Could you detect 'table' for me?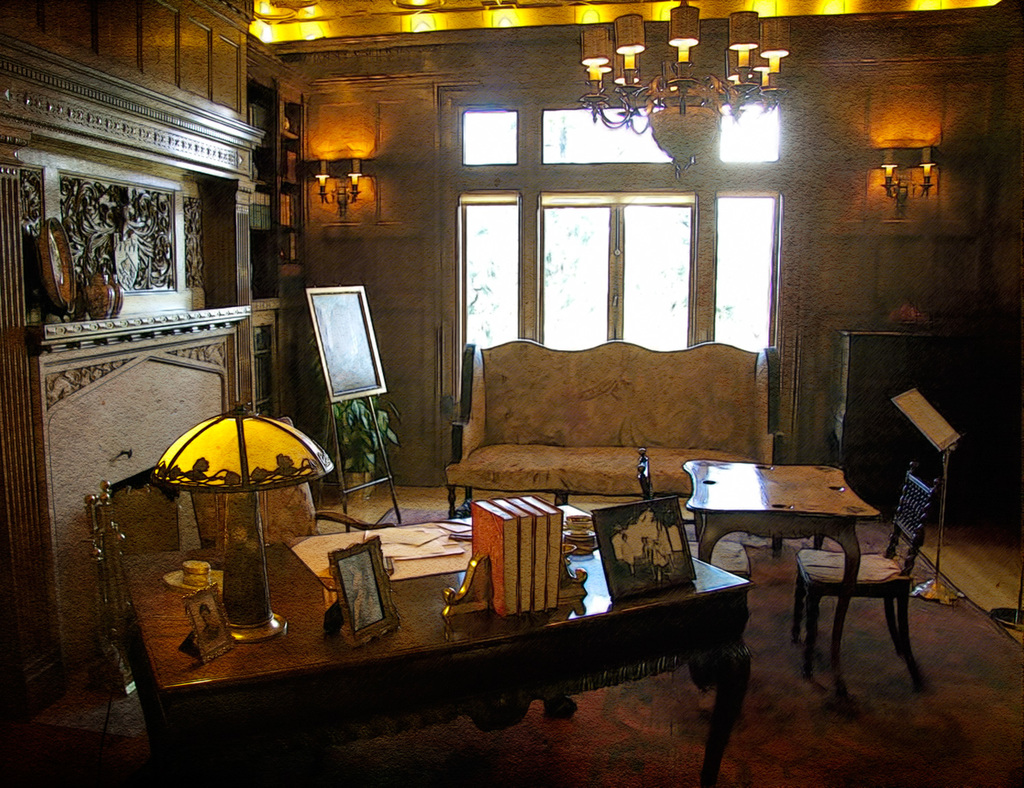
Detection result: (left=114, top=502, right=753, bottom=783).
